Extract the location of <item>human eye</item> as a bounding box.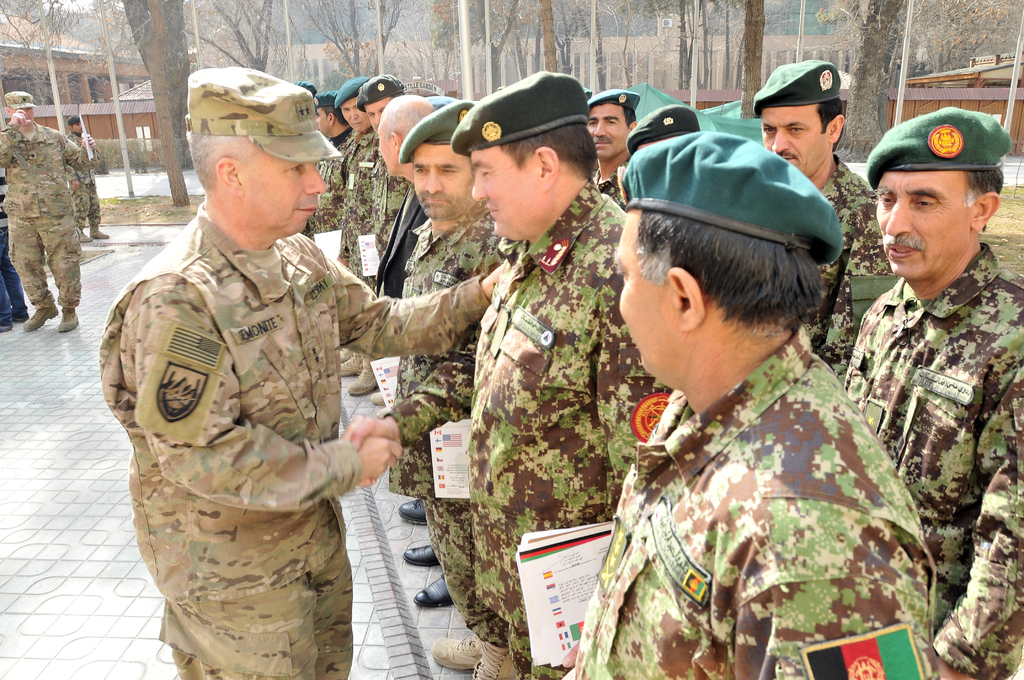
bbox(788, 122, 805, 137).
